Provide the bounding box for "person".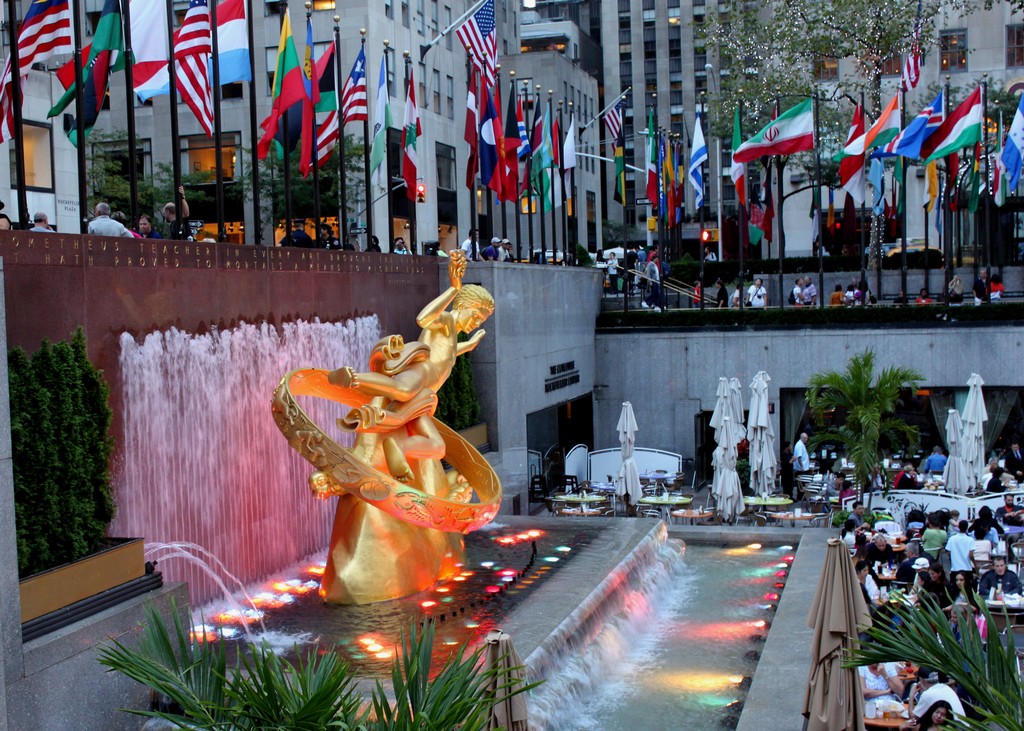
(608,246,625,294).
